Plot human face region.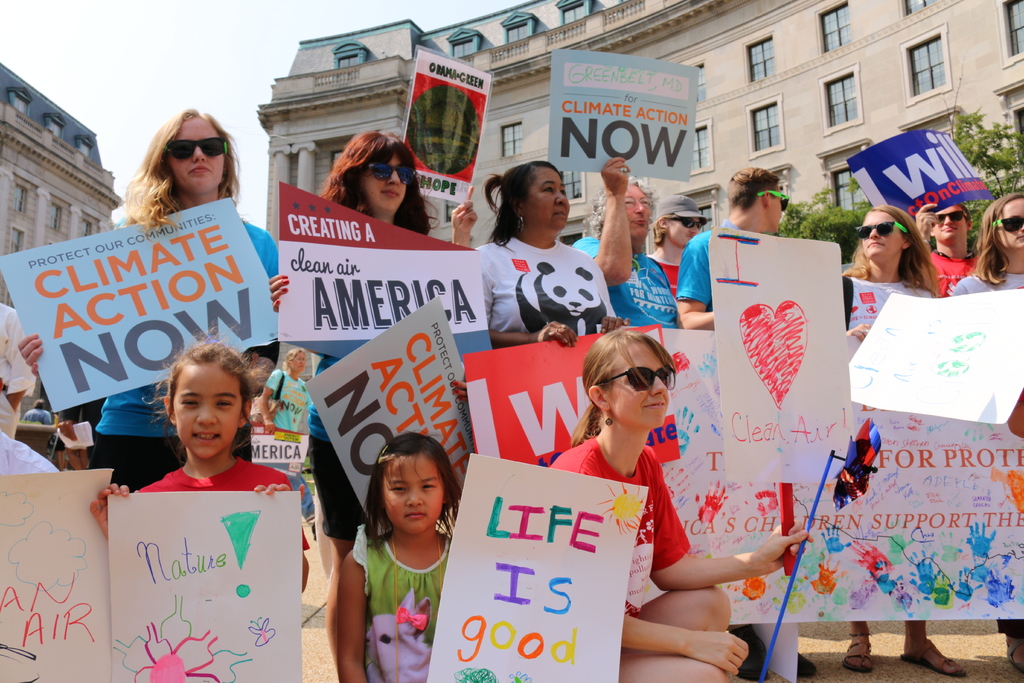
Plotted at (360, 152, 404, 215).
